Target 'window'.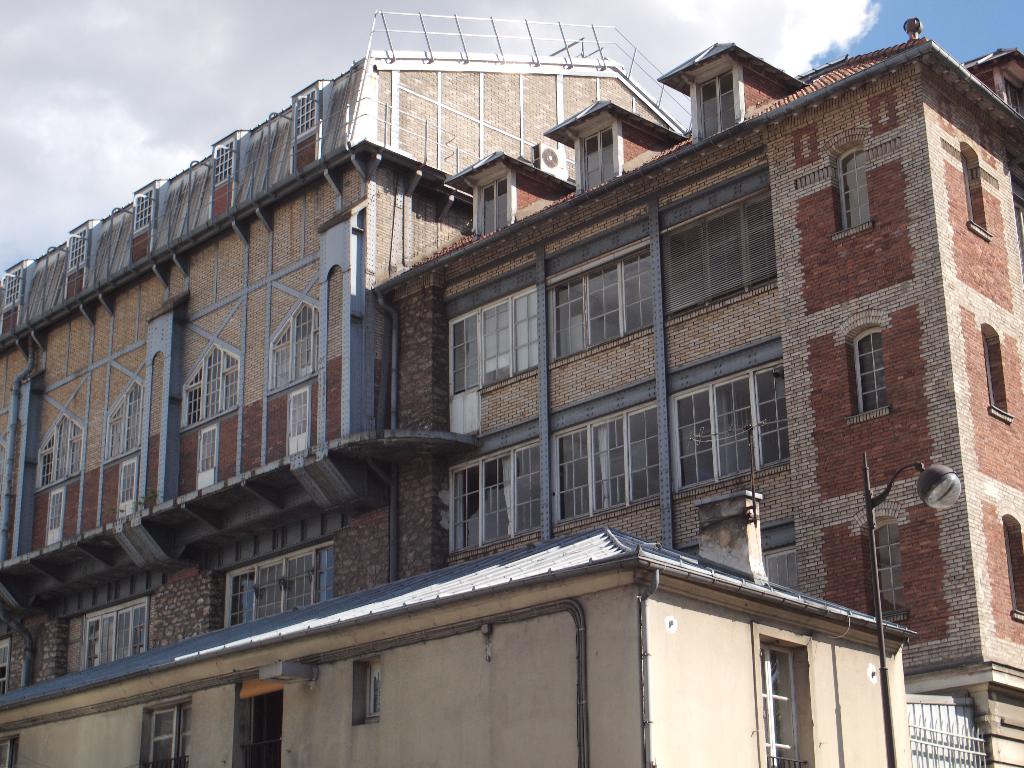
Target region: x1=998 y1=516 x2=1023 y2=622.
